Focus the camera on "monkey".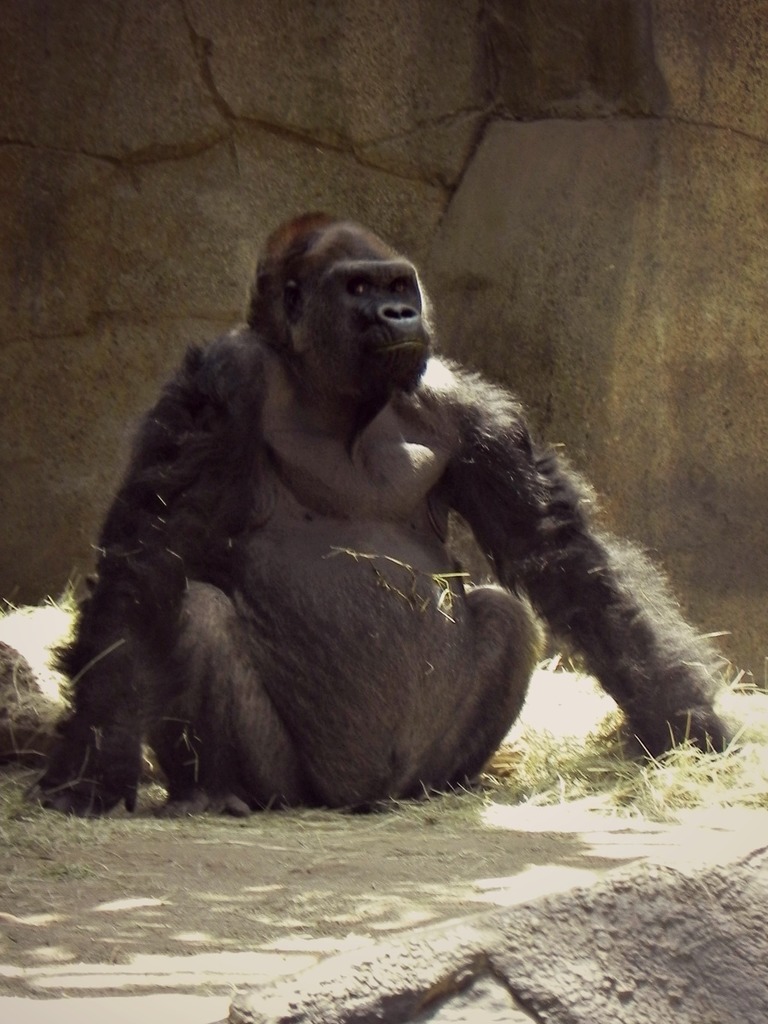
Focus region: <region>48, 206, 745, 818</region>.
